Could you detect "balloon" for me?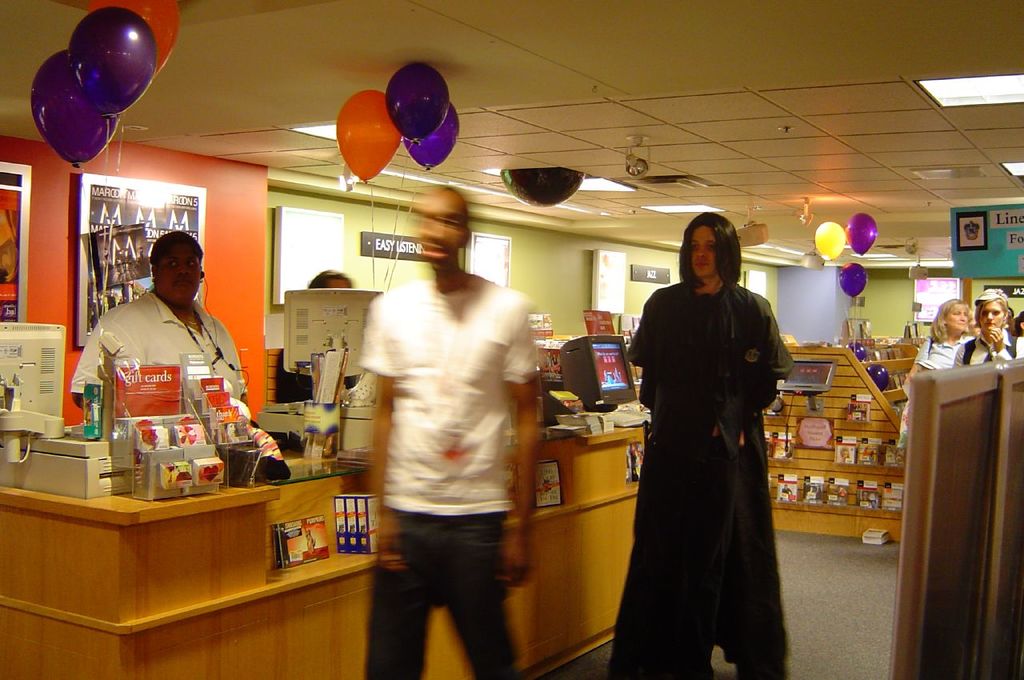
Detection result: (x1=332, y1=91, x2=401, y2=186).
